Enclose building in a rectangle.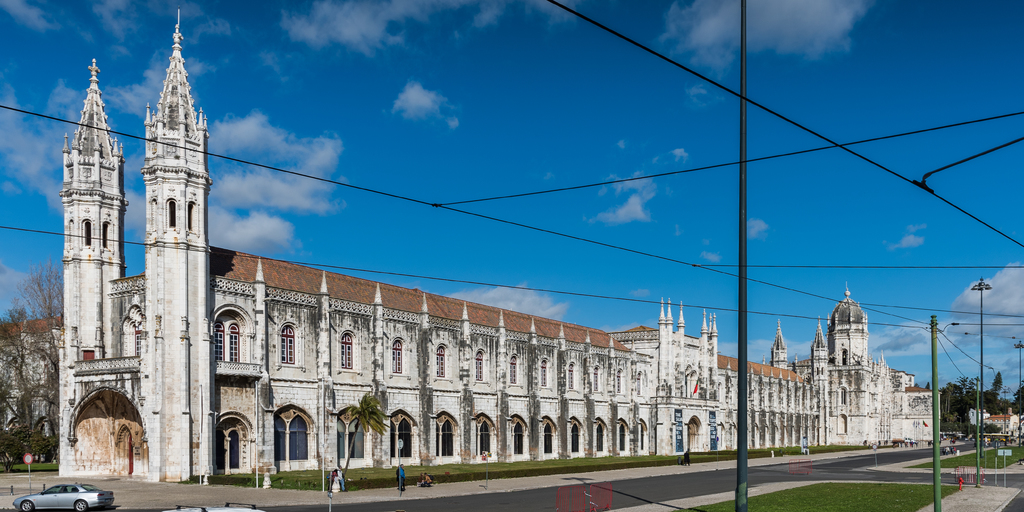
pyautogui.locateOnScreen(59, 5, 945, 486).
